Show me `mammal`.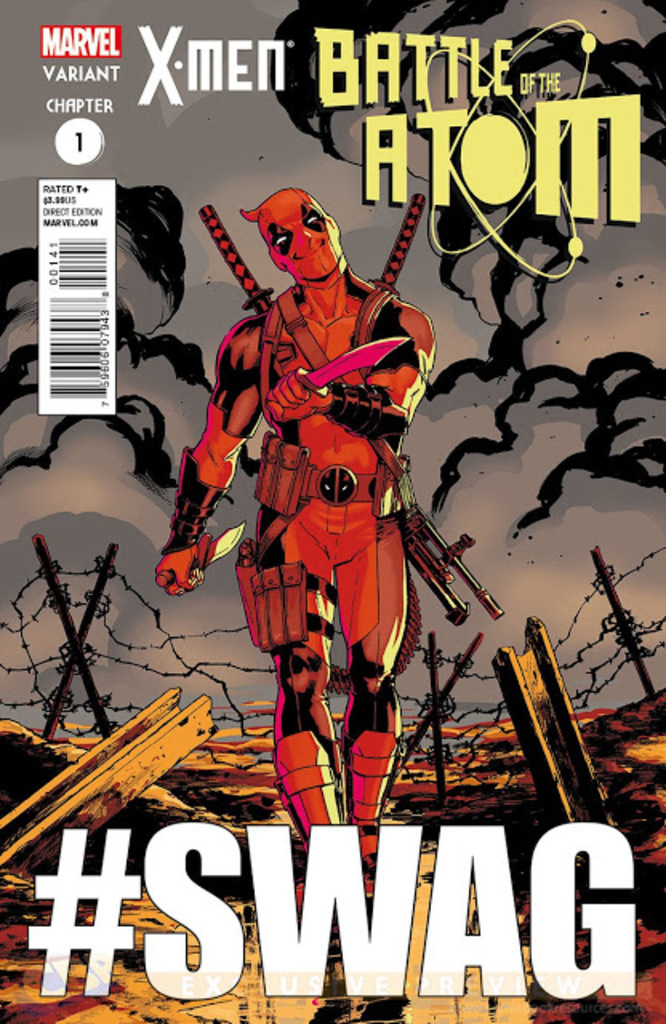
`mammal` is here: x1=144, y1=206, x2=426, y2=658.
